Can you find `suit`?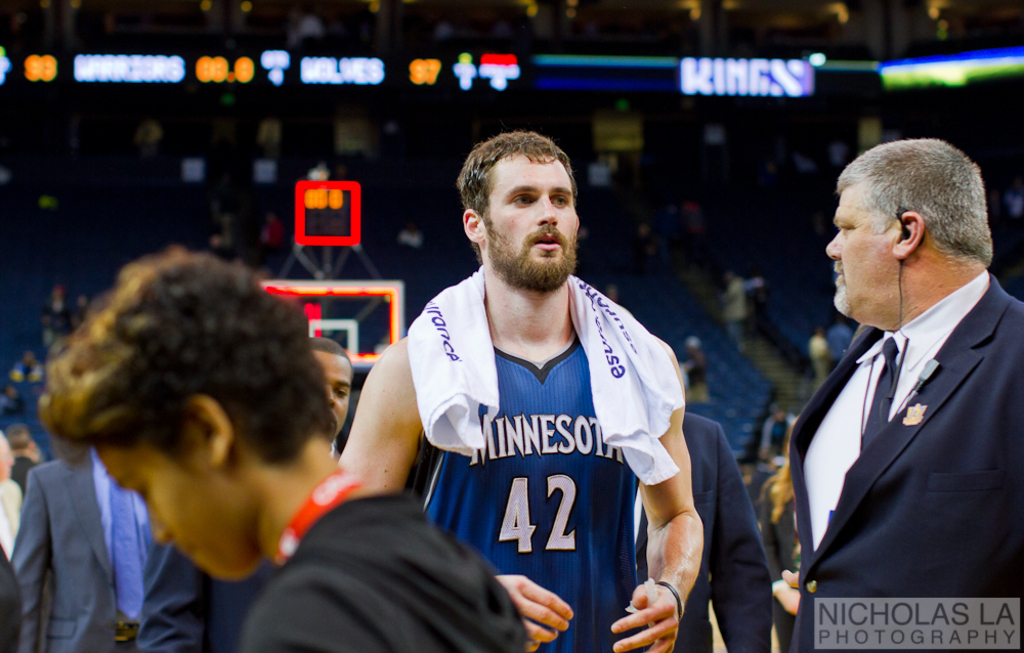
Yes, bounding box: 8:444:209:652.
